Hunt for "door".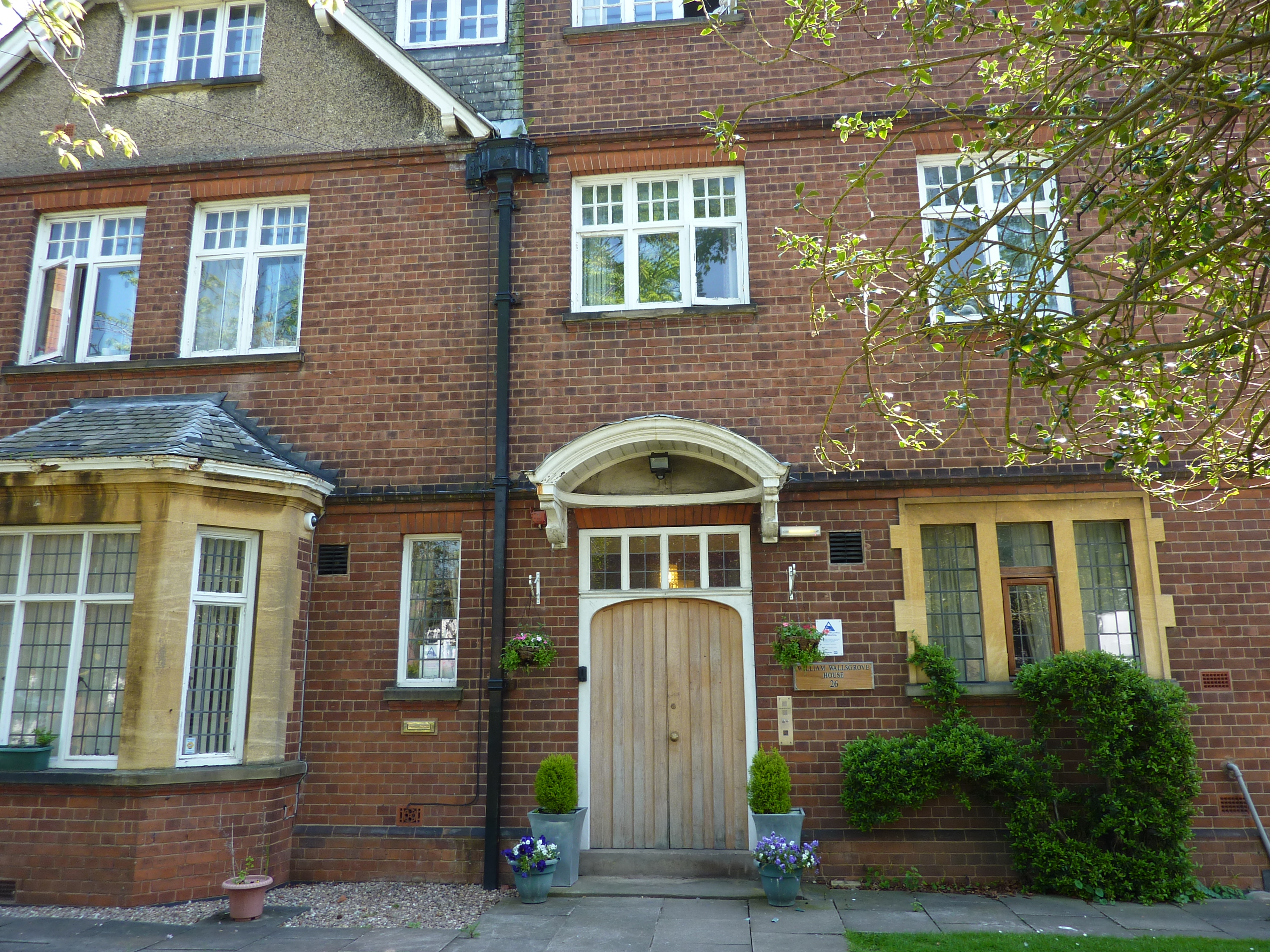
Hunted down at <box>201,184,266,298</box>.
